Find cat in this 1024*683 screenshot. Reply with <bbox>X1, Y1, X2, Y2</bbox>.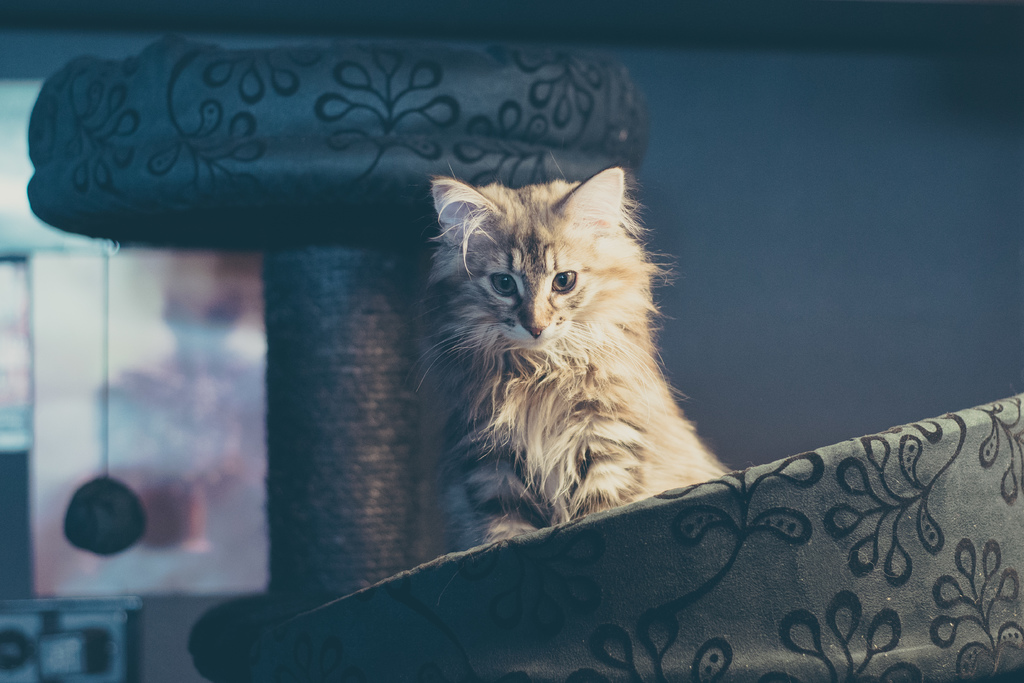
<bbox>404, 165, 727, 544</bbox>.
